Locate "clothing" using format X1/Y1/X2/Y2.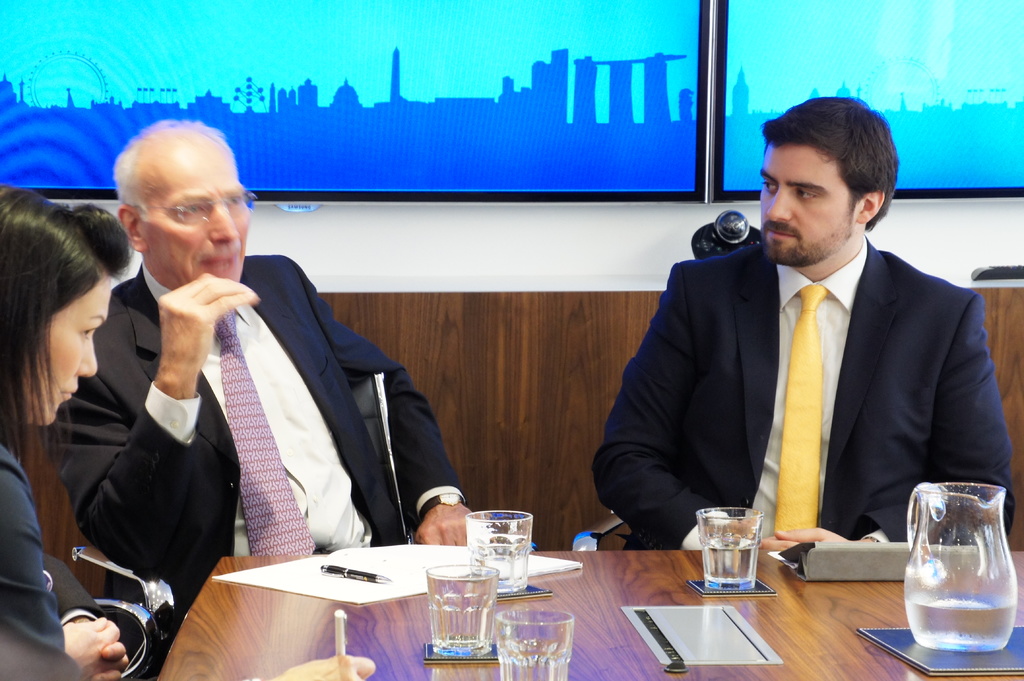
614/209/1023/574.
